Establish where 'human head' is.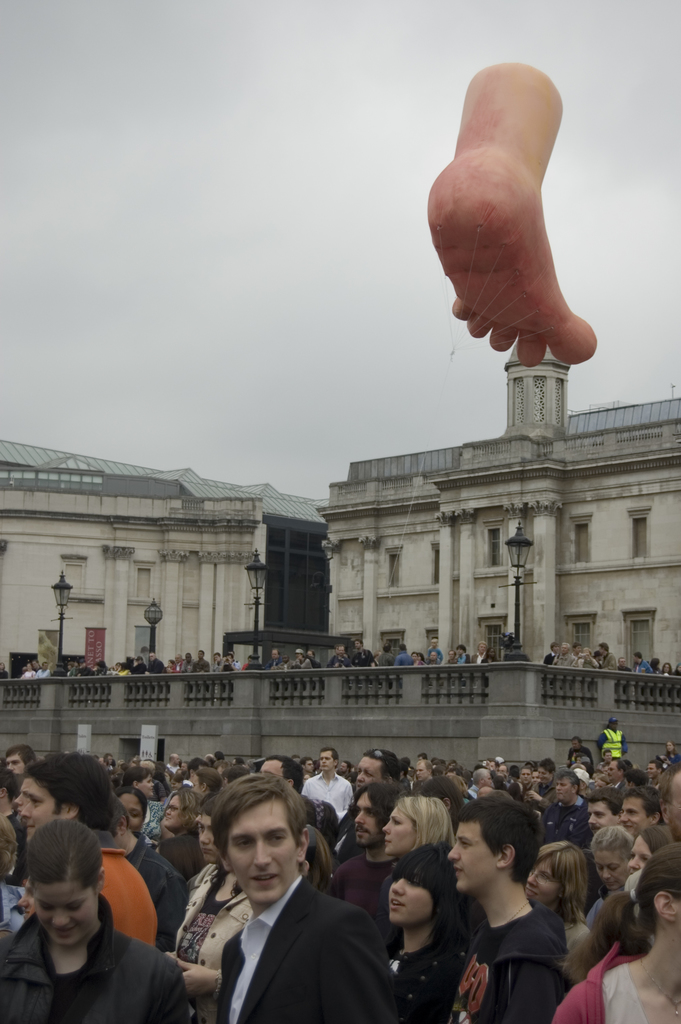
Established at 356, 749, 398, 791.
